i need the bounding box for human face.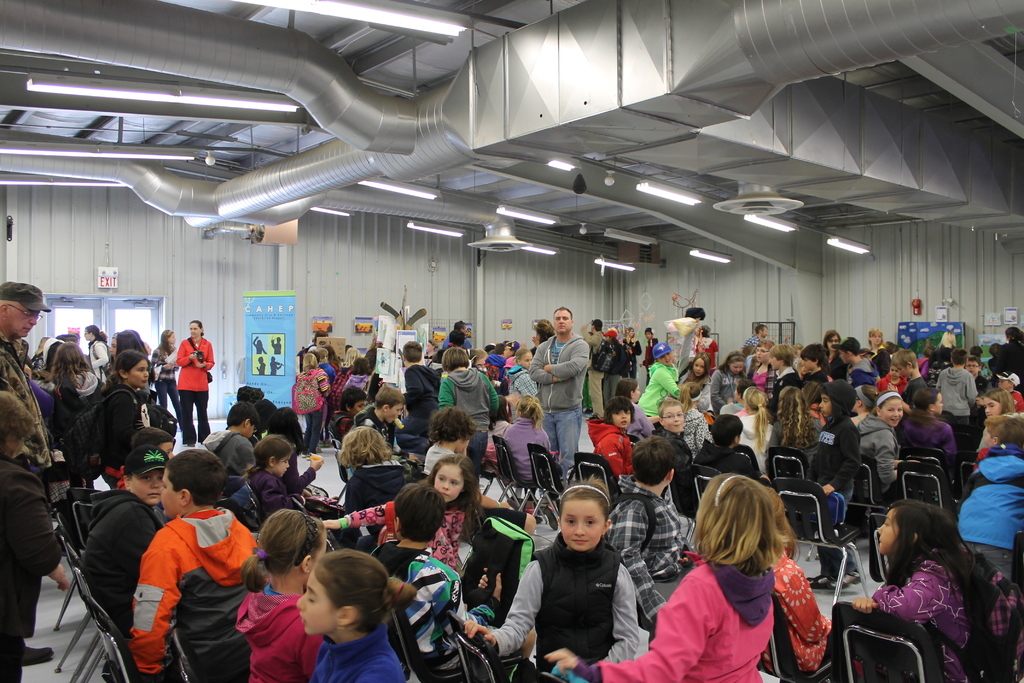
Here it is: 555 309 572 341.
